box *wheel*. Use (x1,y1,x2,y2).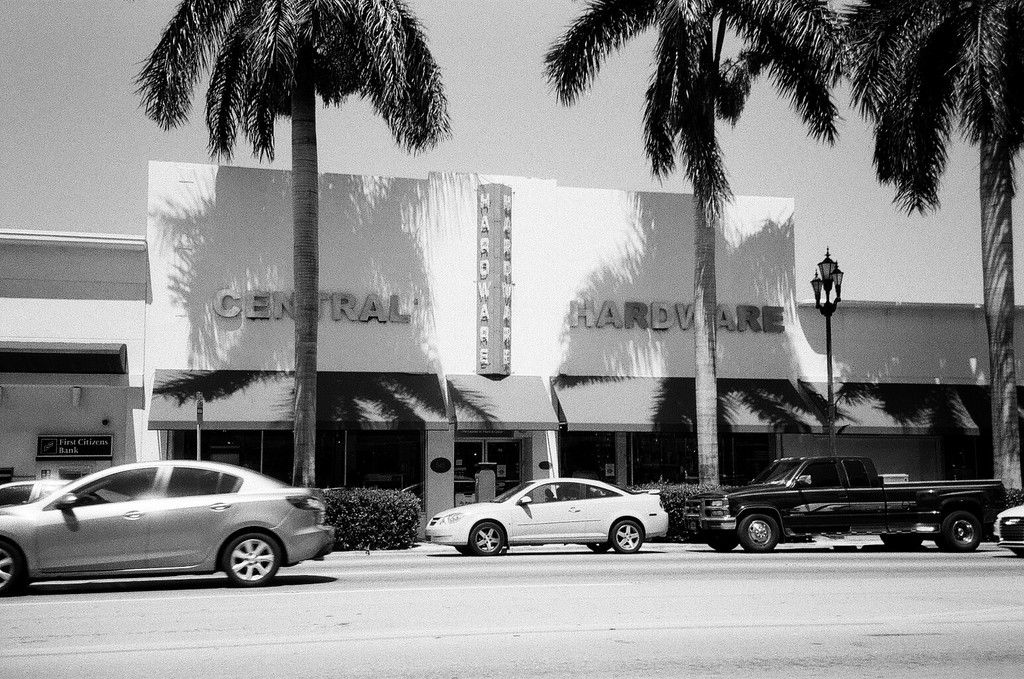
(740,515,774,554).
